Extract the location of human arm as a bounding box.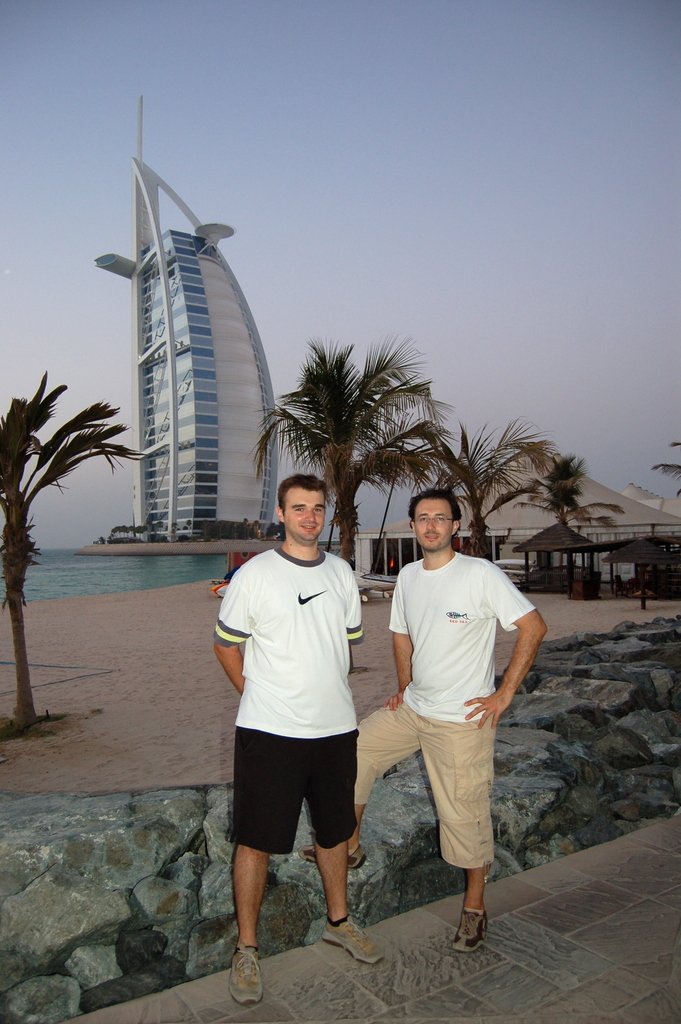
detection(339, 561, 365, 680).
